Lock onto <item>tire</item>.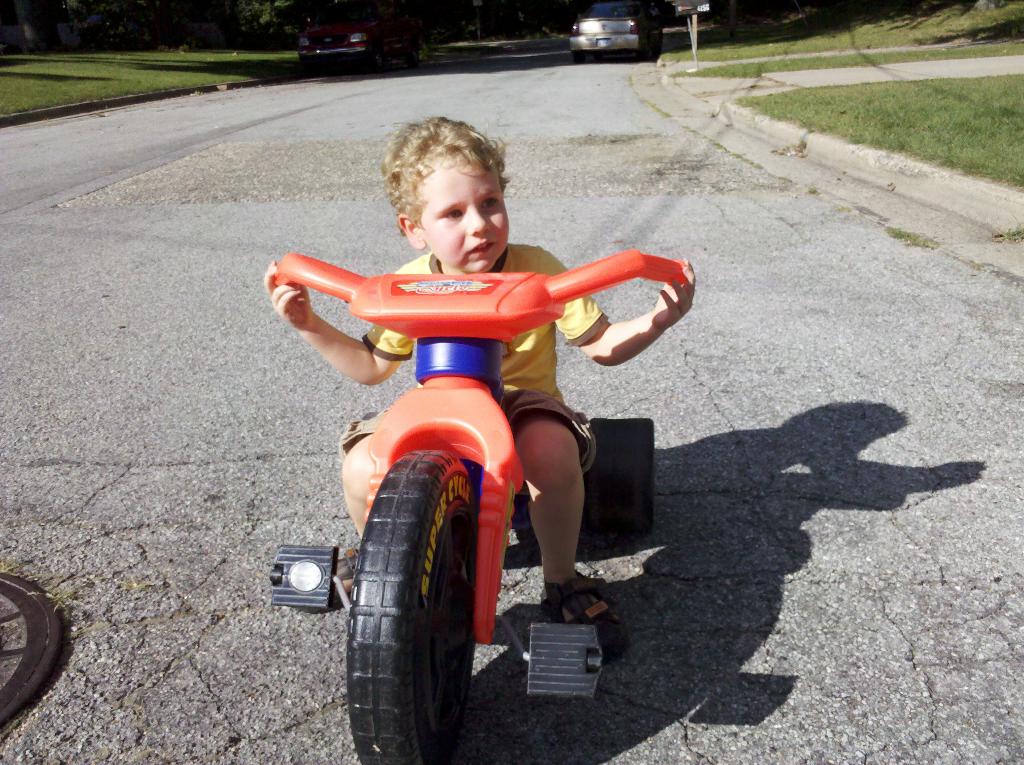
Locked: region(588, 419, 664, 543).
